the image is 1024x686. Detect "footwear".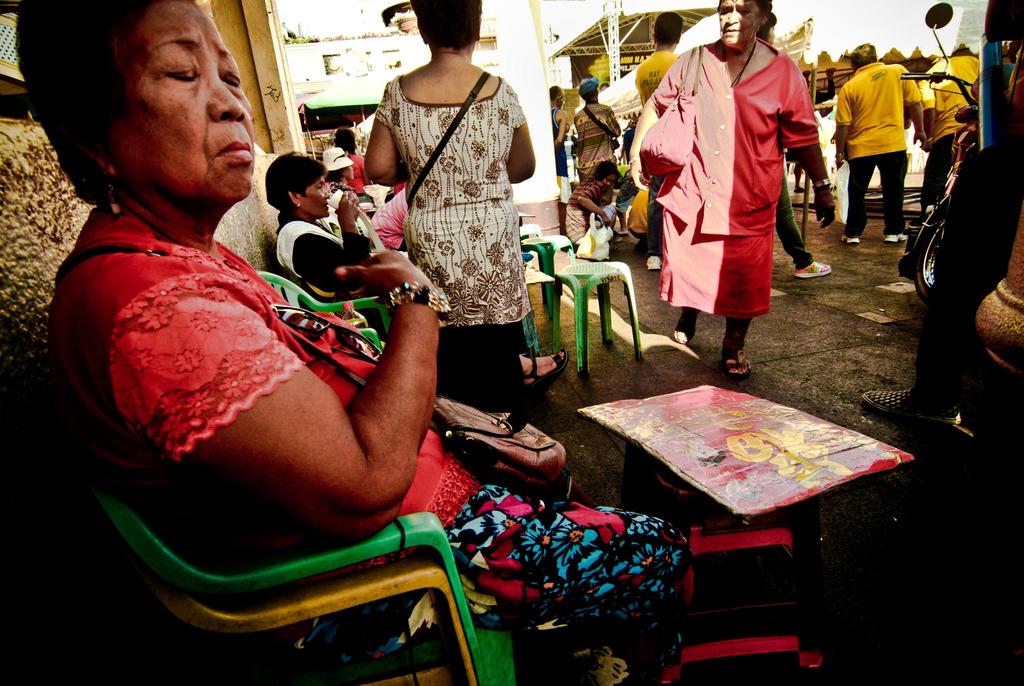
Detection: [840, 229, 862, 242].
